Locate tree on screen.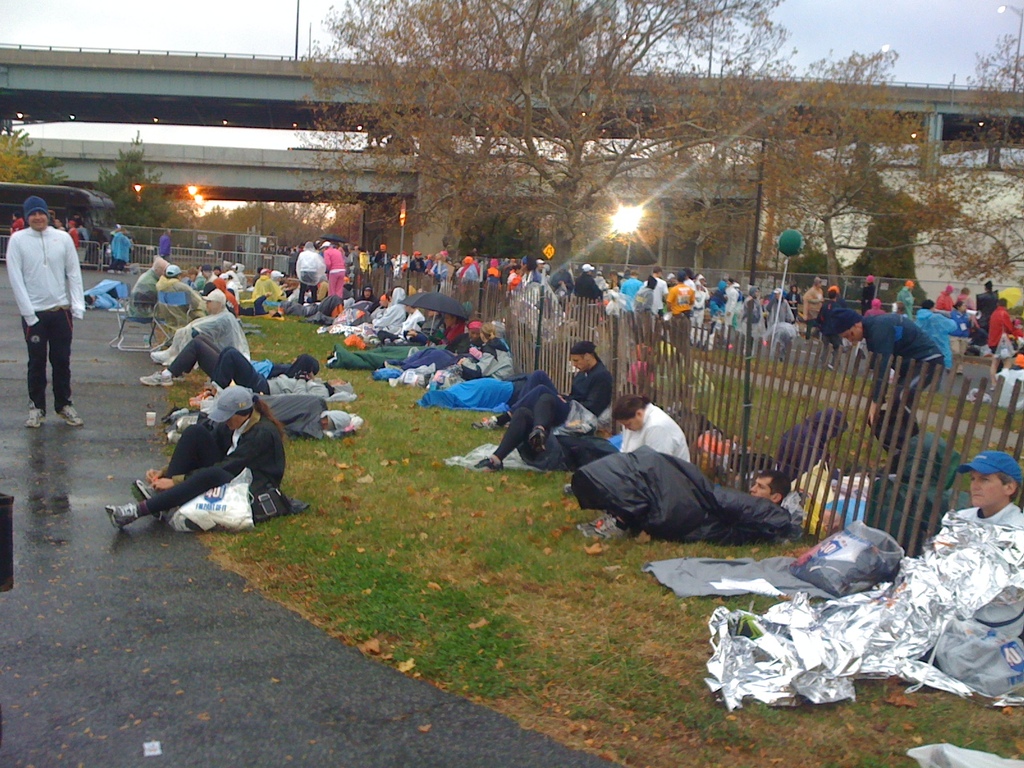
On screen at (0,127,70,188).
